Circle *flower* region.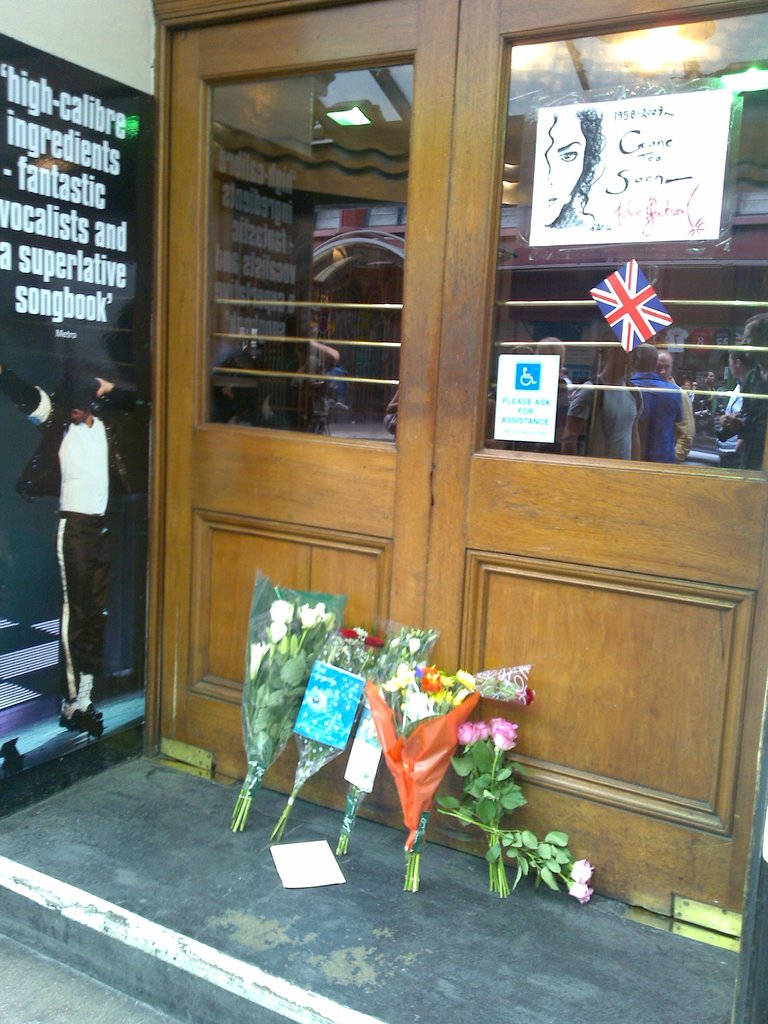
Region: (x1=513, y1=684, x2=534, y2=708).
